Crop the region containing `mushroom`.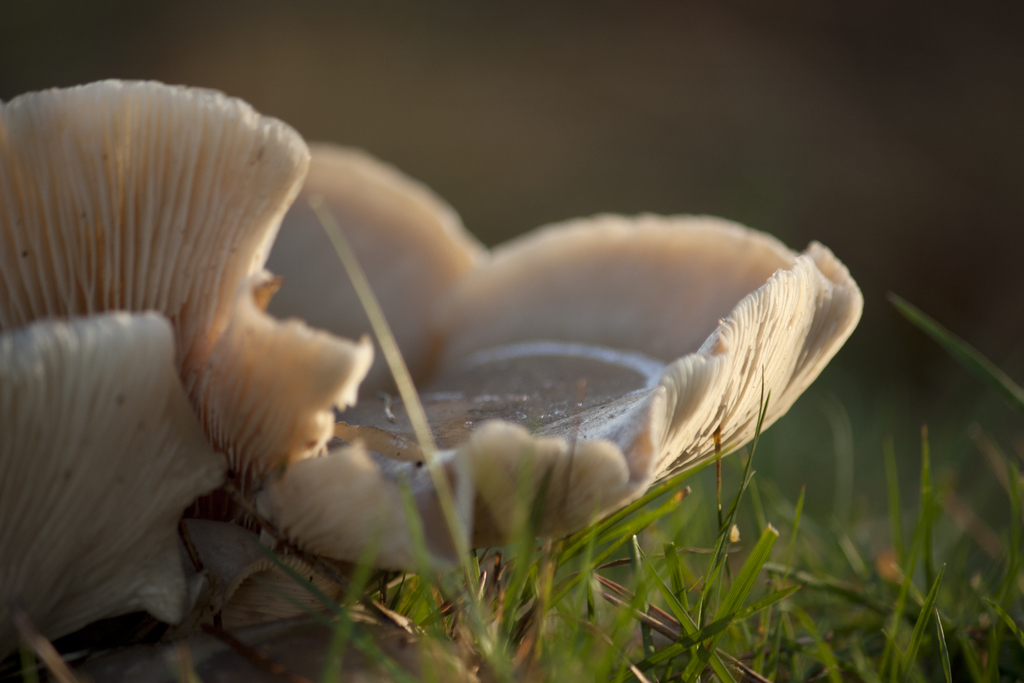
Crop region: x1=221 y1=134 x2=870 y2=566.
